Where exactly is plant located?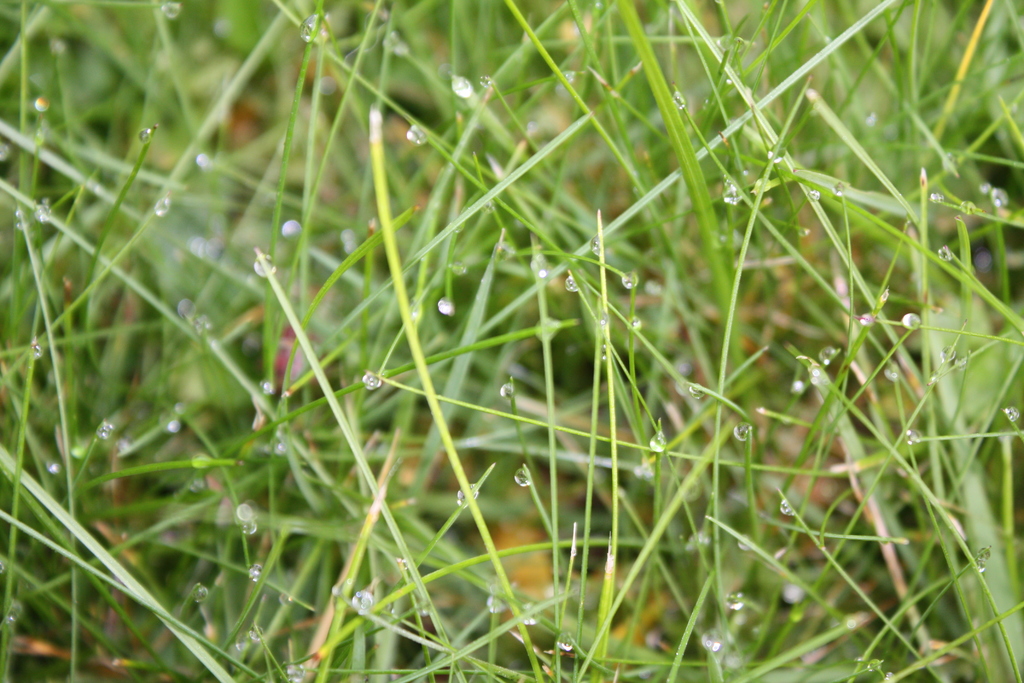
Its bounding box is pyautogui.locateOnScreen(31, 8, 973, 682).
